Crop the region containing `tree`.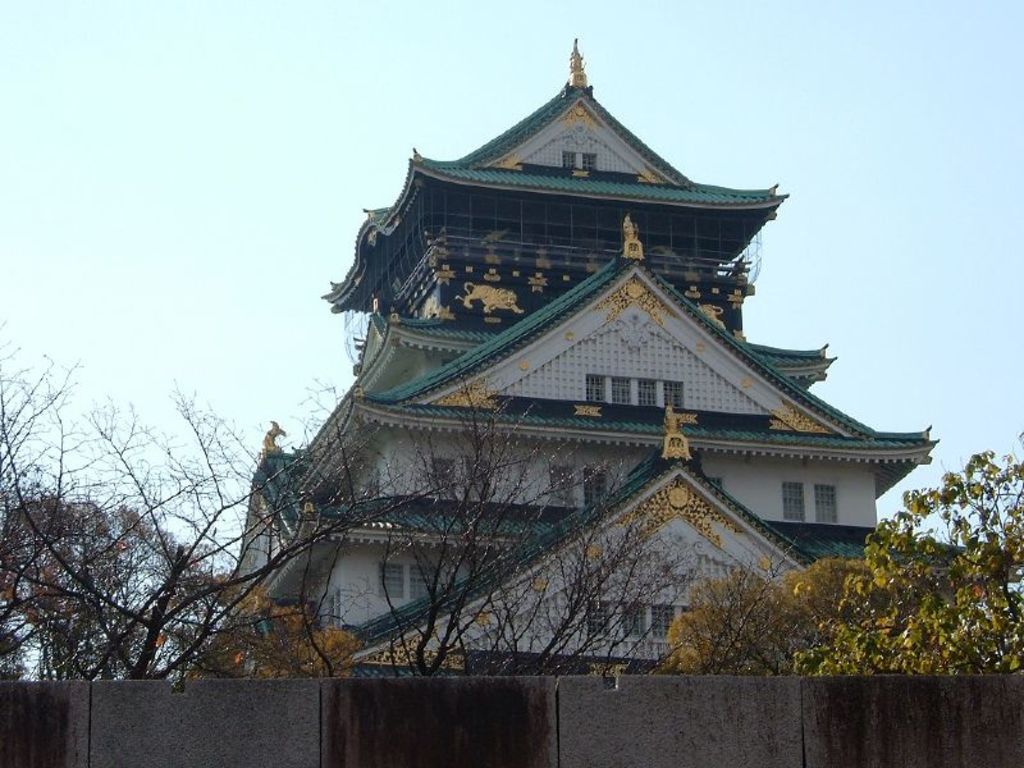
Crop region: (left=788, top=433, right=1023, bottom=672).
